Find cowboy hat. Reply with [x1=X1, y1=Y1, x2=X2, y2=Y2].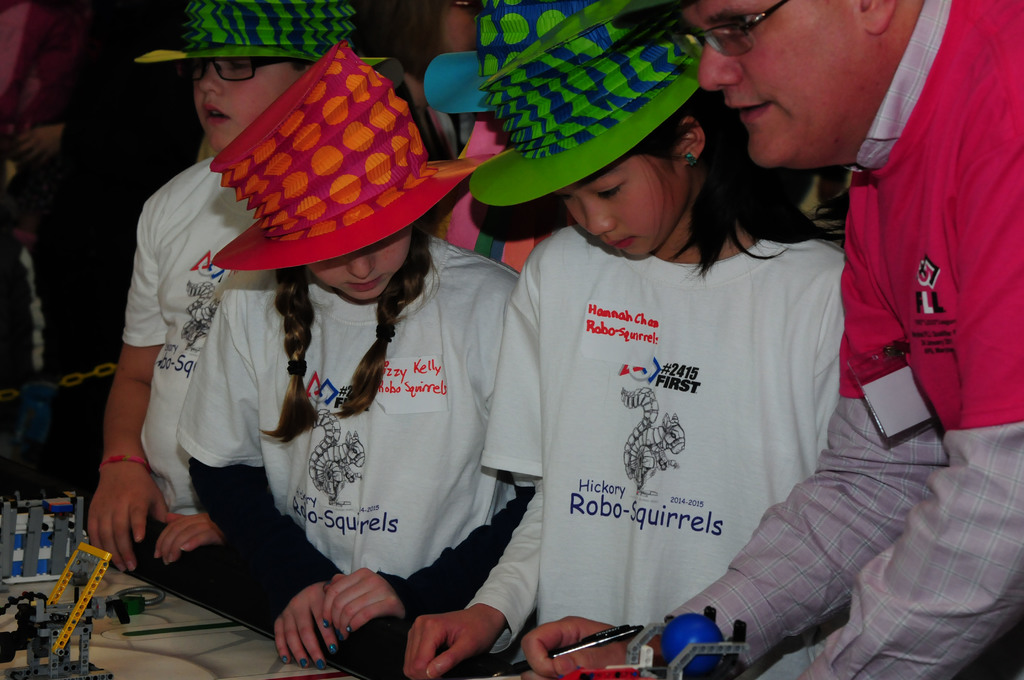
[x1=476, y1=1, x2=600, y2=75].
